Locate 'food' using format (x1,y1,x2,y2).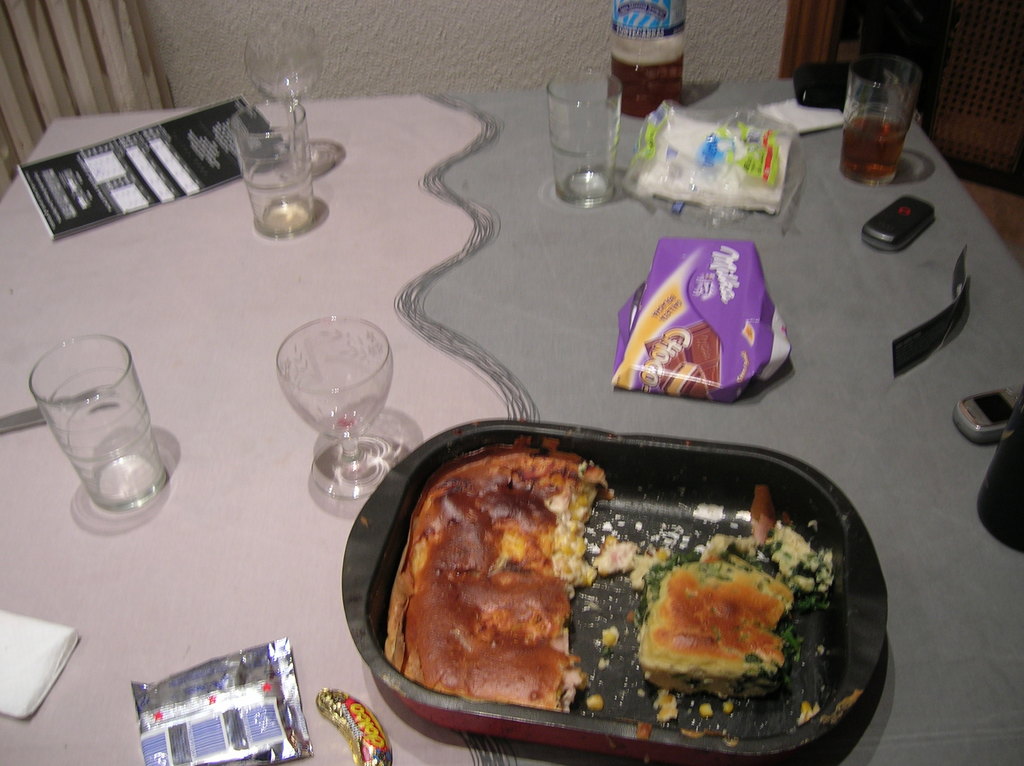
(407,449,848,765).
